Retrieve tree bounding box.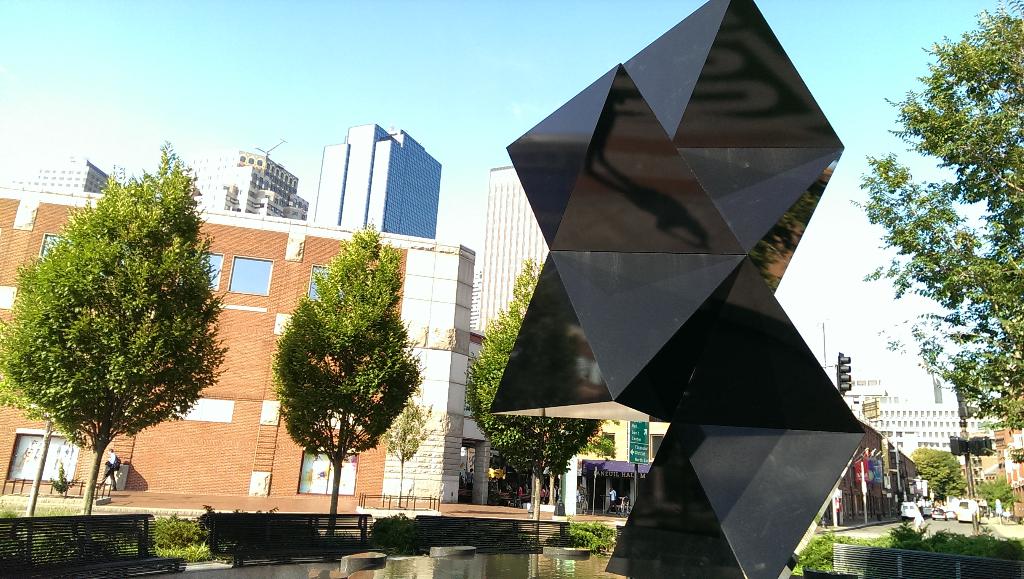
Bounding box: region(582, 435, 619, 462).
